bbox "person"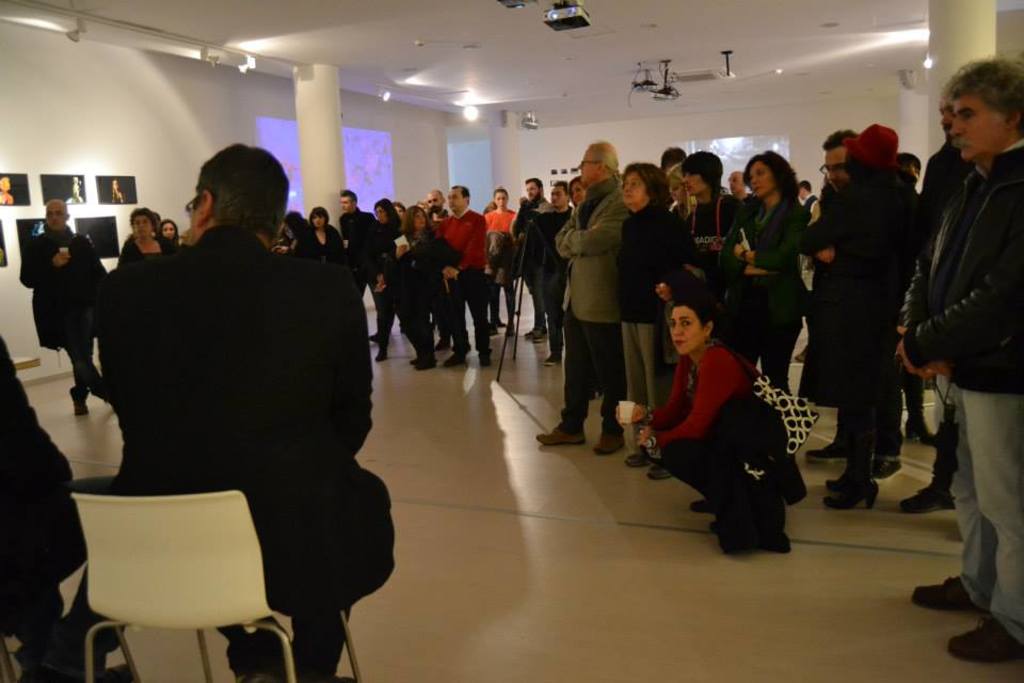
[615,166,694,462]
